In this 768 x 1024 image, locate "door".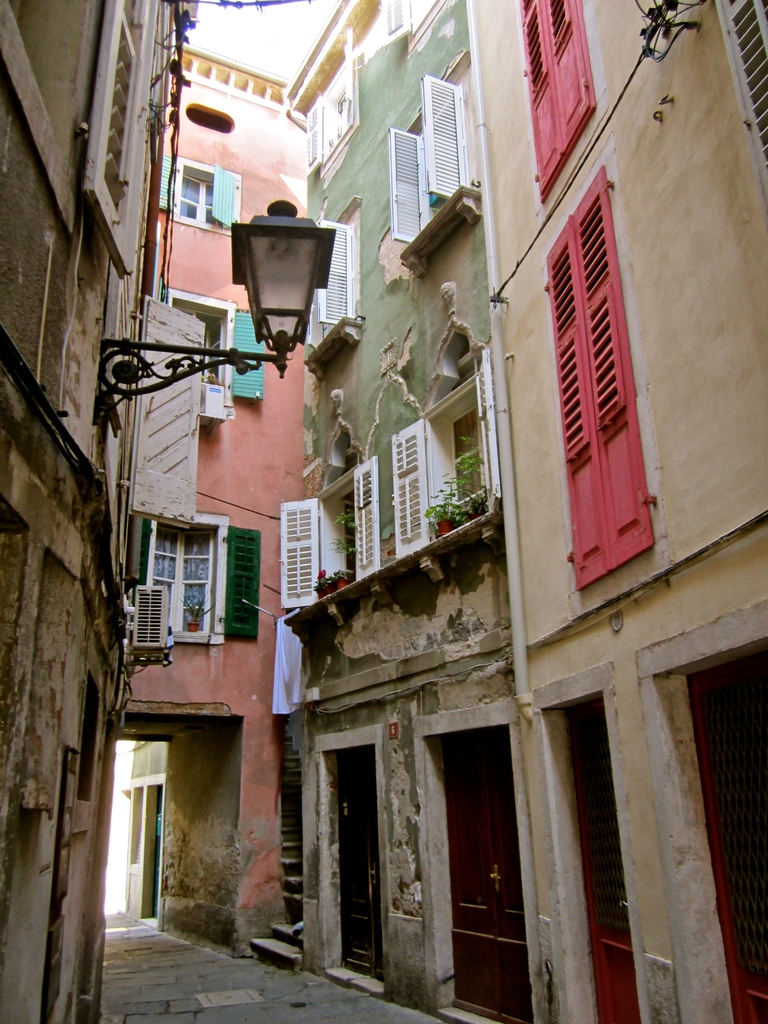
Bounding box: 336,739,380,984.
